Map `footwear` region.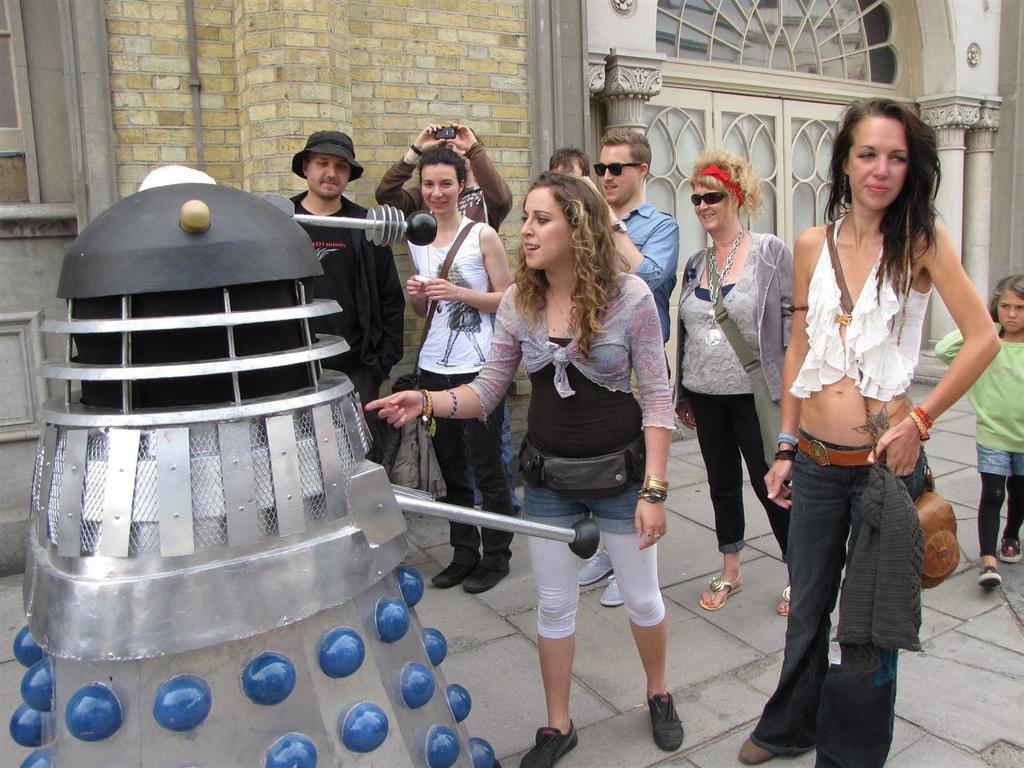
Mapped to (x1=638, y1=656, x2=693, y2=759).
